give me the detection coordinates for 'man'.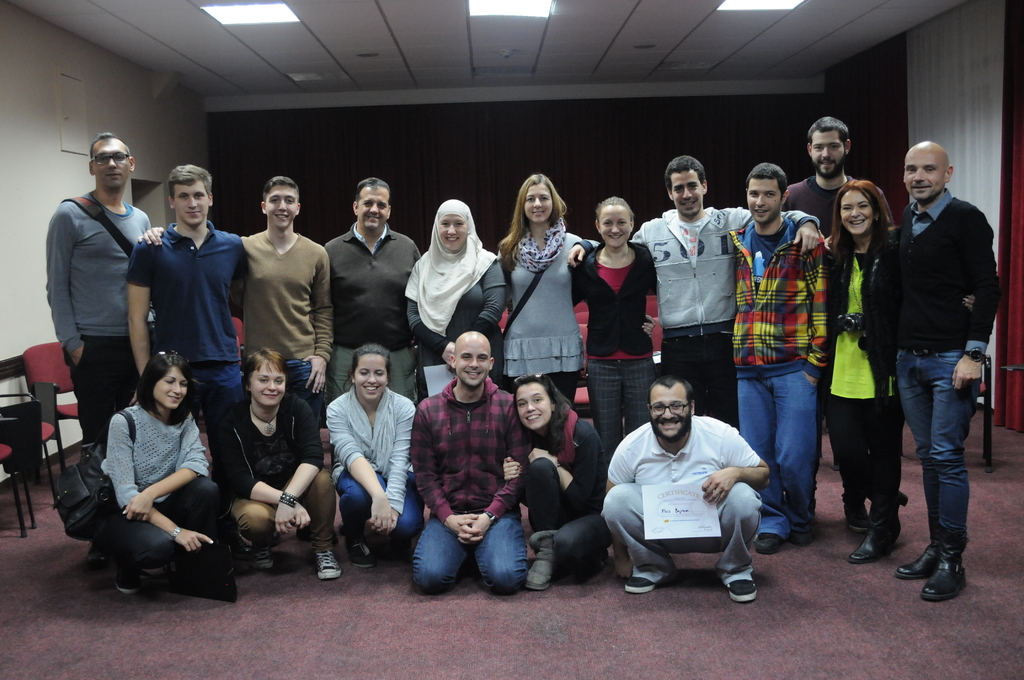
(left=49, top=127, right=152, bottom=458).
